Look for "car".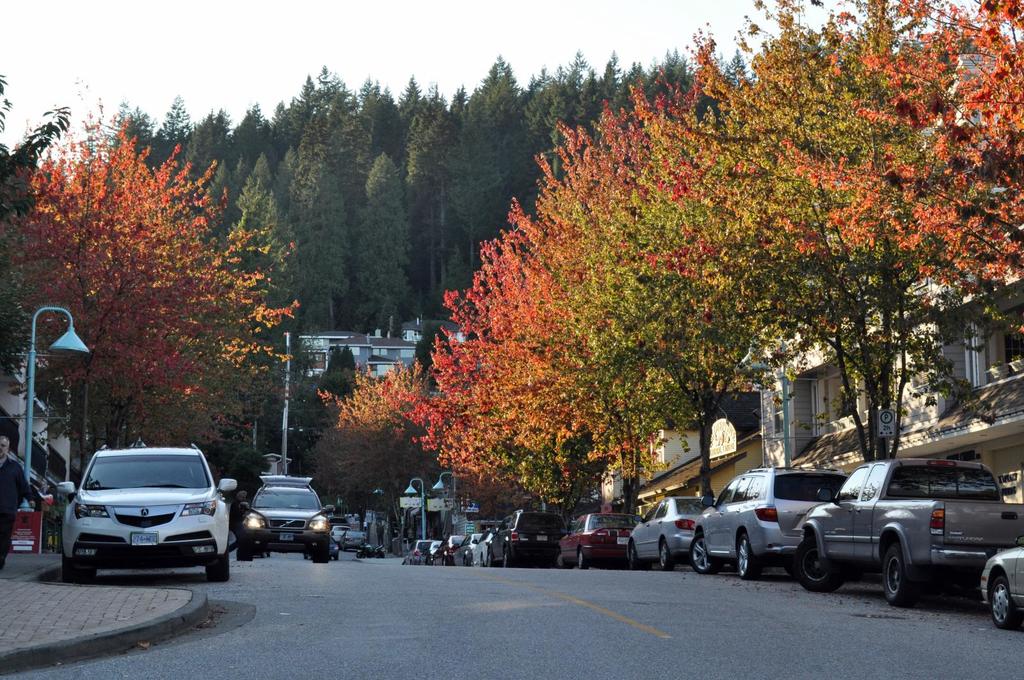
Found: 339 528 367 551.
